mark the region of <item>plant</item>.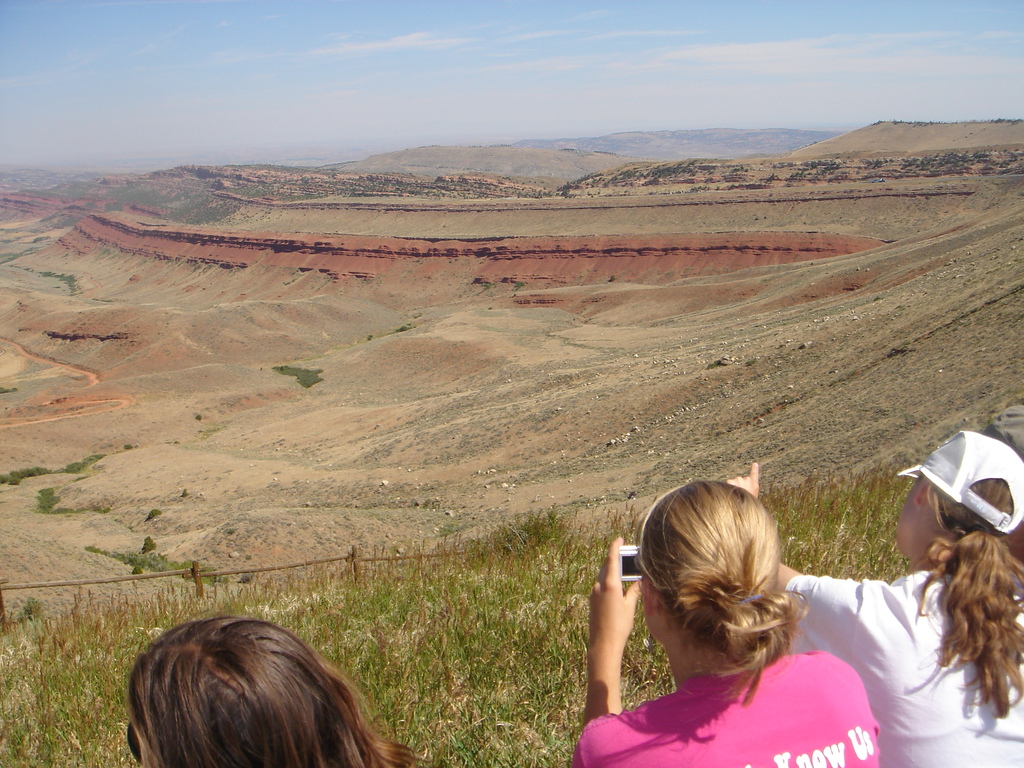
Region: 181, 490, 185, 493.
